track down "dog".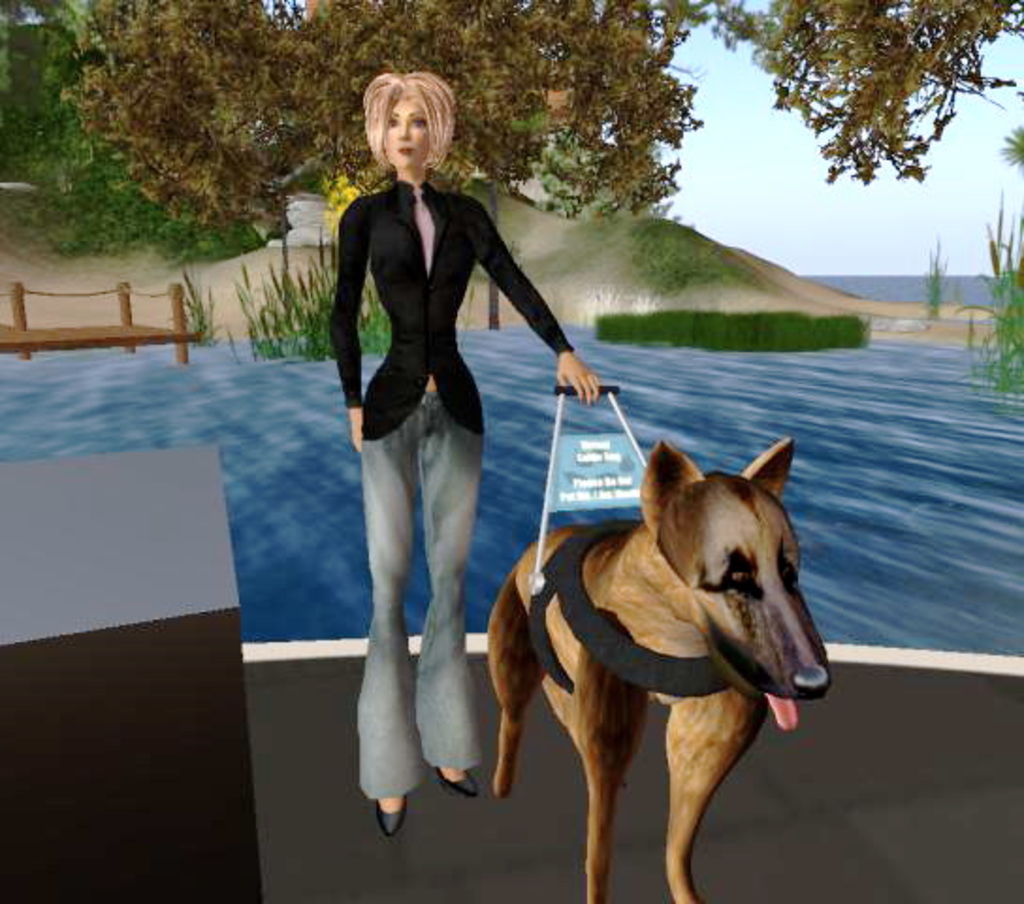
Tracked to (480,433,834,902).
